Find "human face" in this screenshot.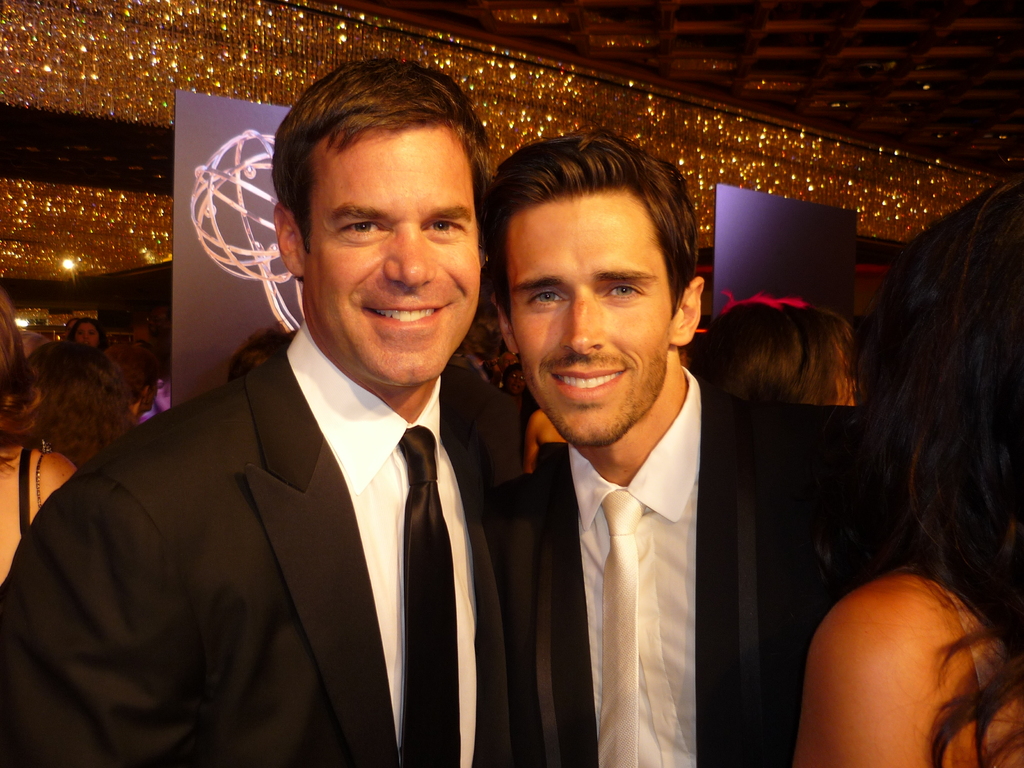
The bounding box for "human face" is <box>307,126,479,383</box>.
